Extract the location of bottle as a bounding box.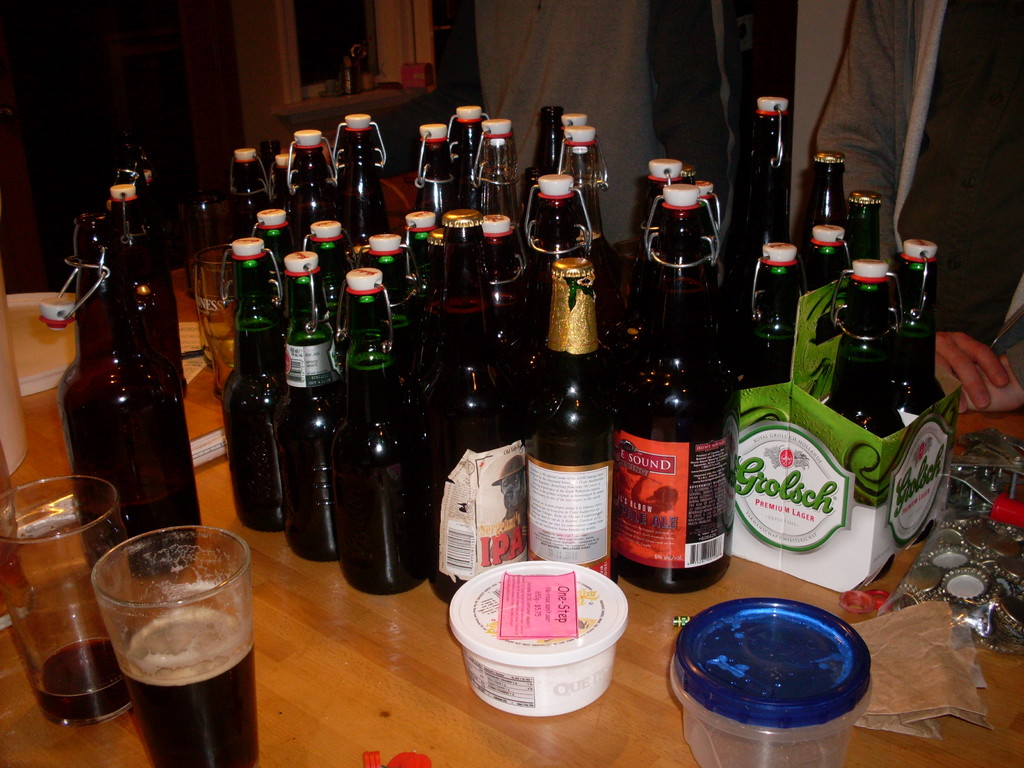
region(330, 267, 431, 596).
